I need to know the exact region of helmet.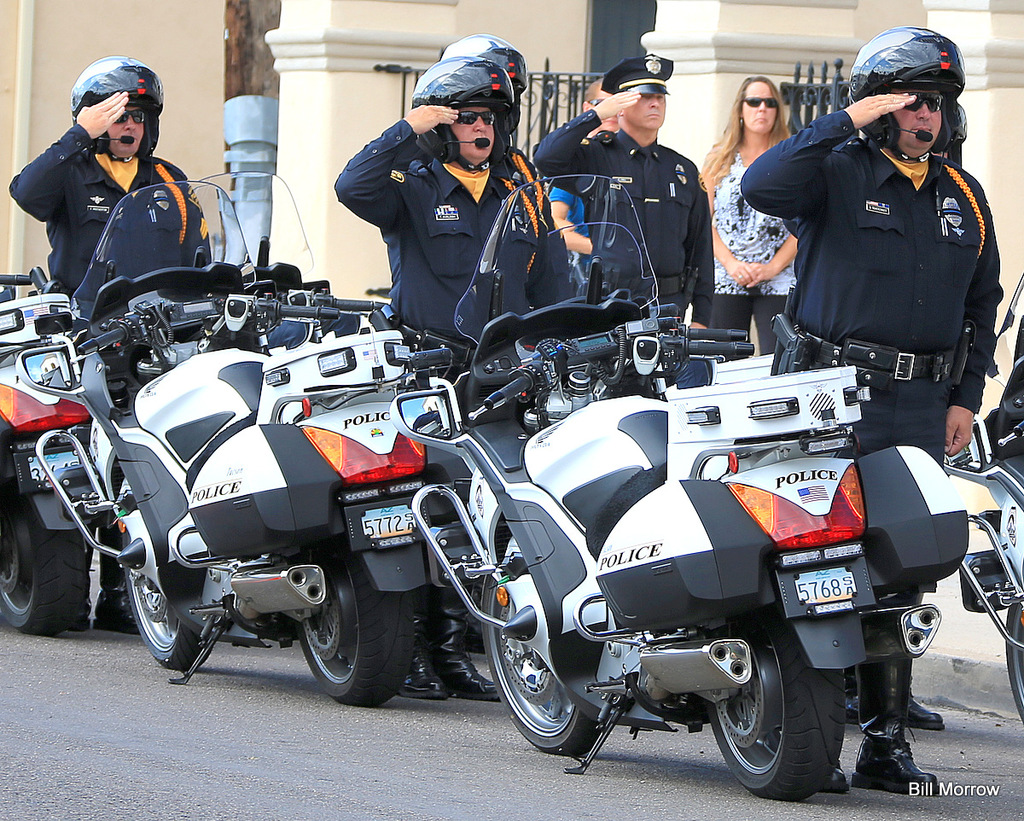
Region: 842:28:966:164.
